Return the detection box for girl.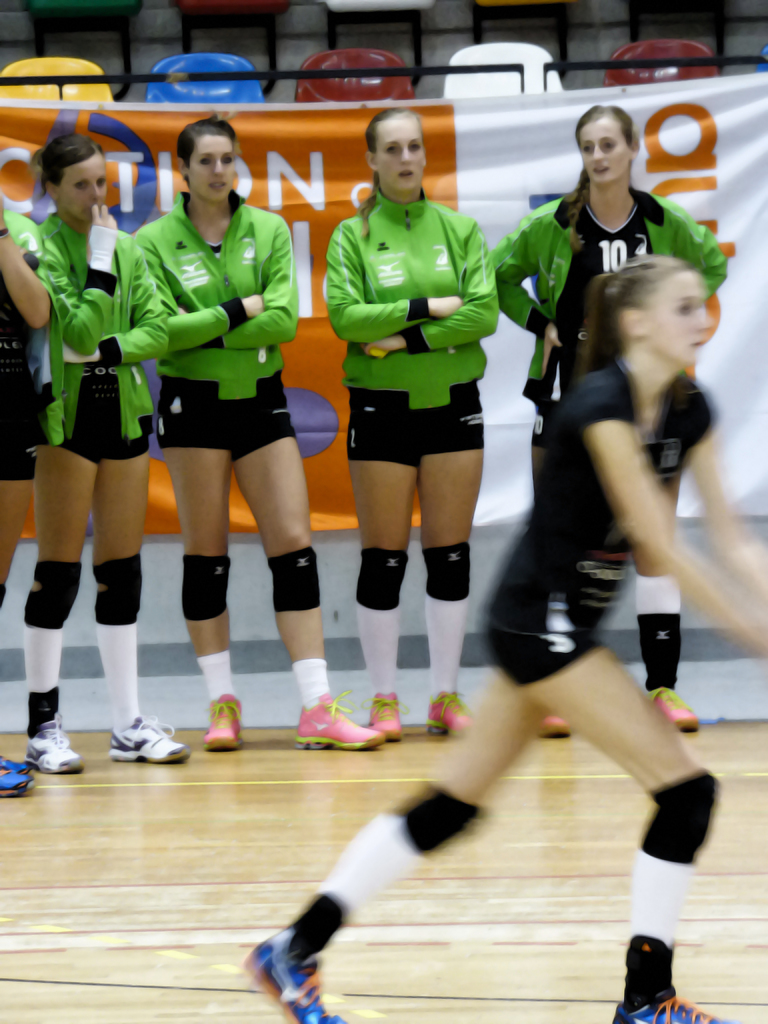
{"x1": 318, "y1": 102, "x2": 499, "y2": 741}.
